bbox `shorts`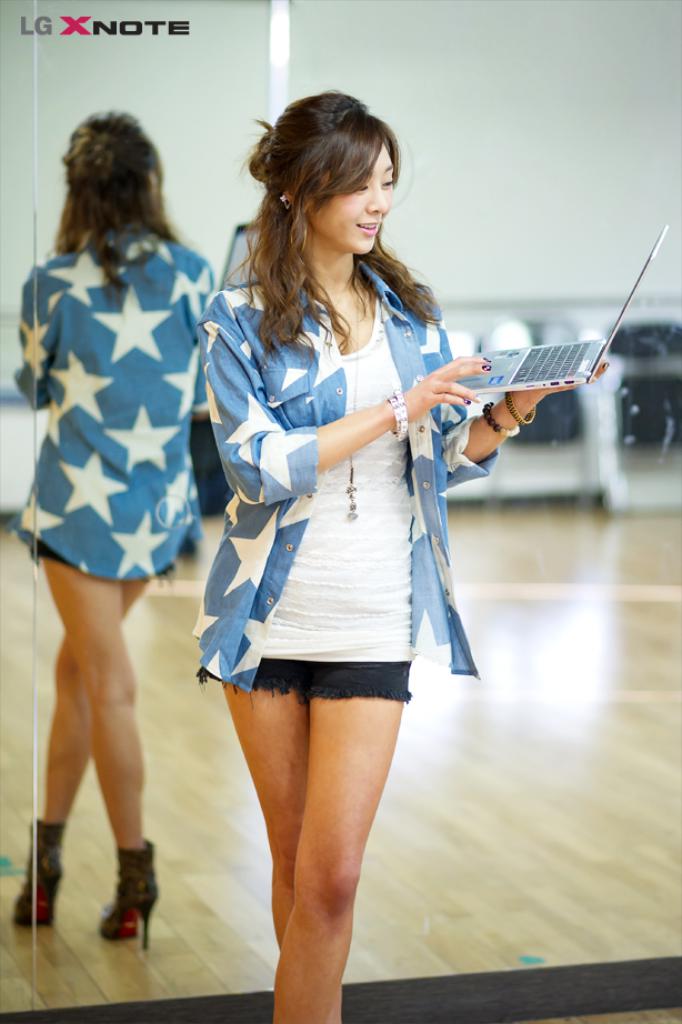
left=238, top=640, right=415, bottom=715
